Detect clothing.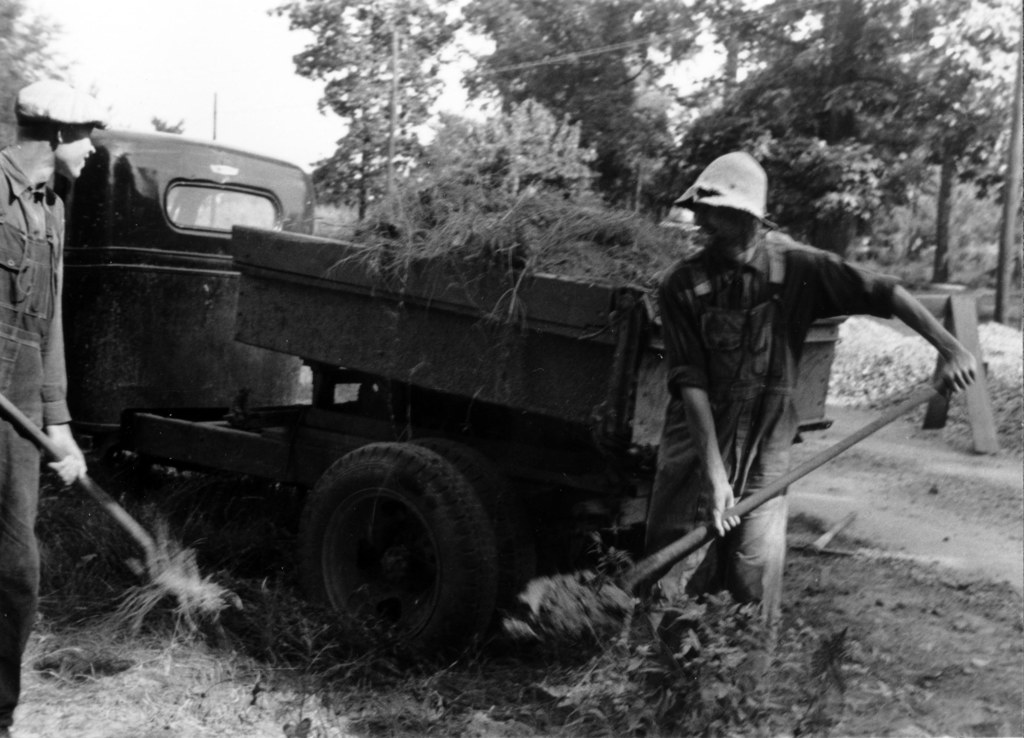
Detected at 636/146/935/608.
